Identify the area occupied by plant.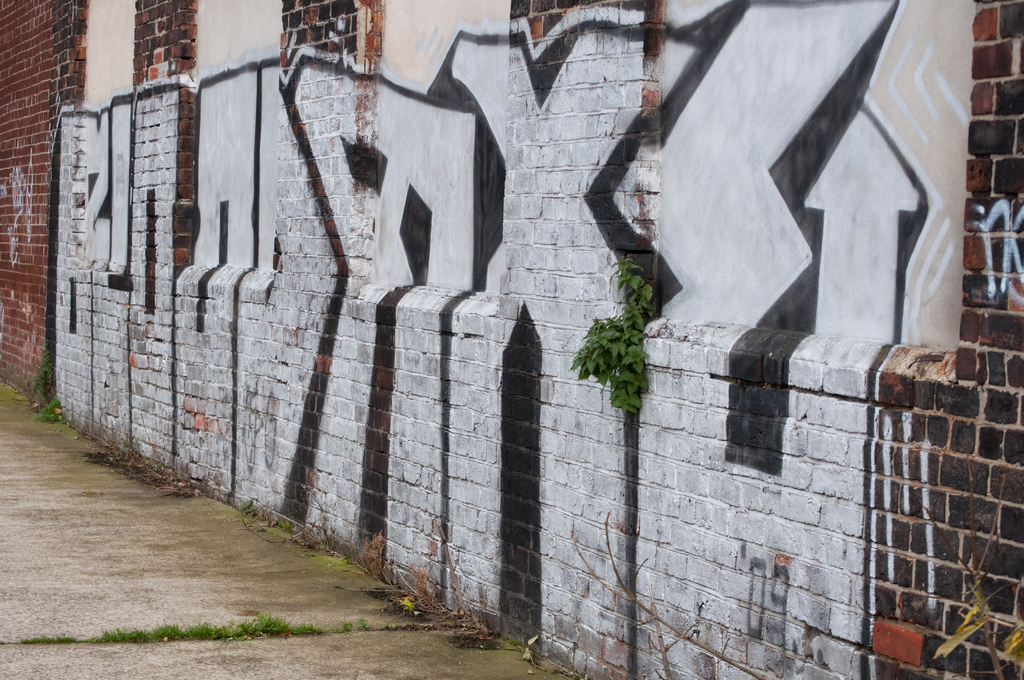
Area: crop(339, 619, 355, 633).
